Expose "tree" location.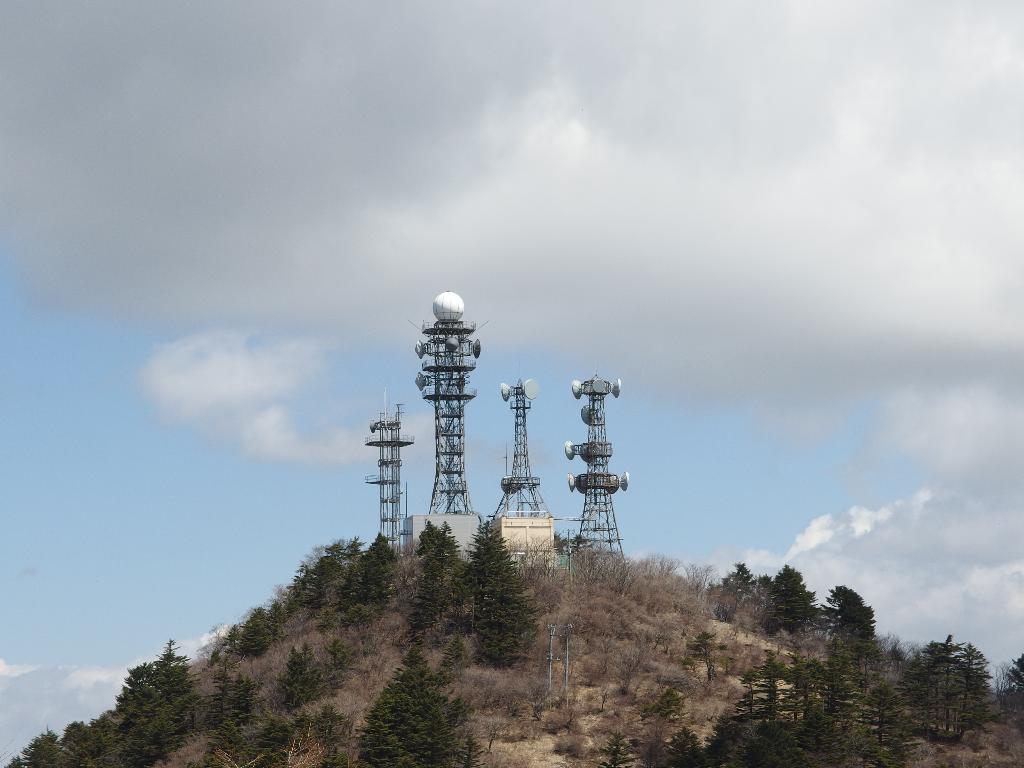
Exposed at l=796, t=632, r=862, b=739.
